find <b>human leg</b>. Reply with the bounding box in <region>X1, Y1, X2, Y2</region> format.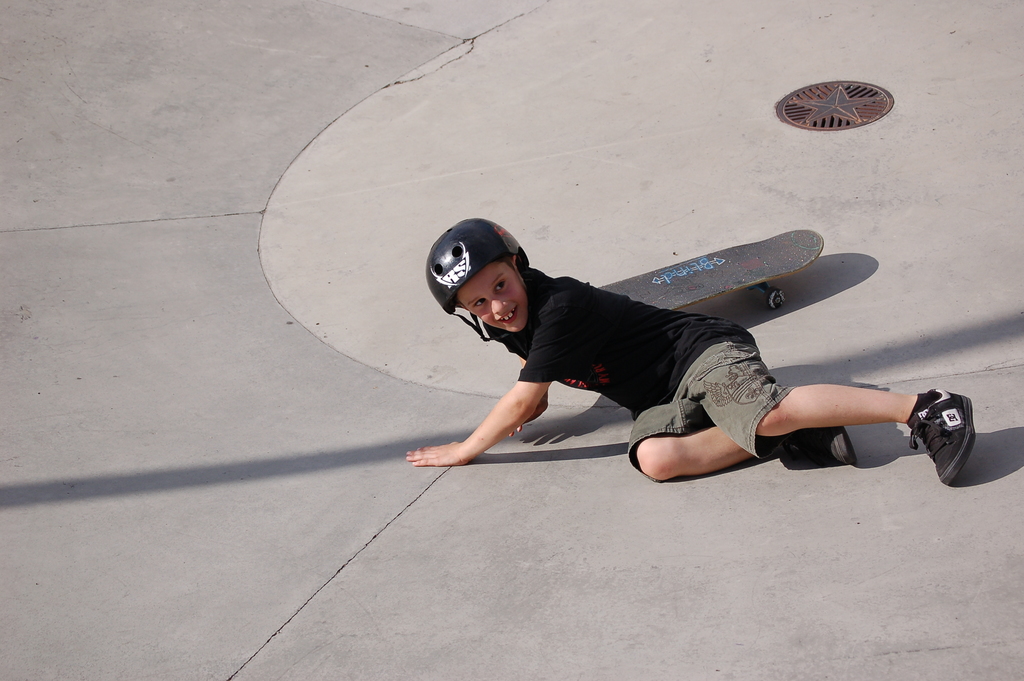
<region>691, 324, 976, 487</region>.
